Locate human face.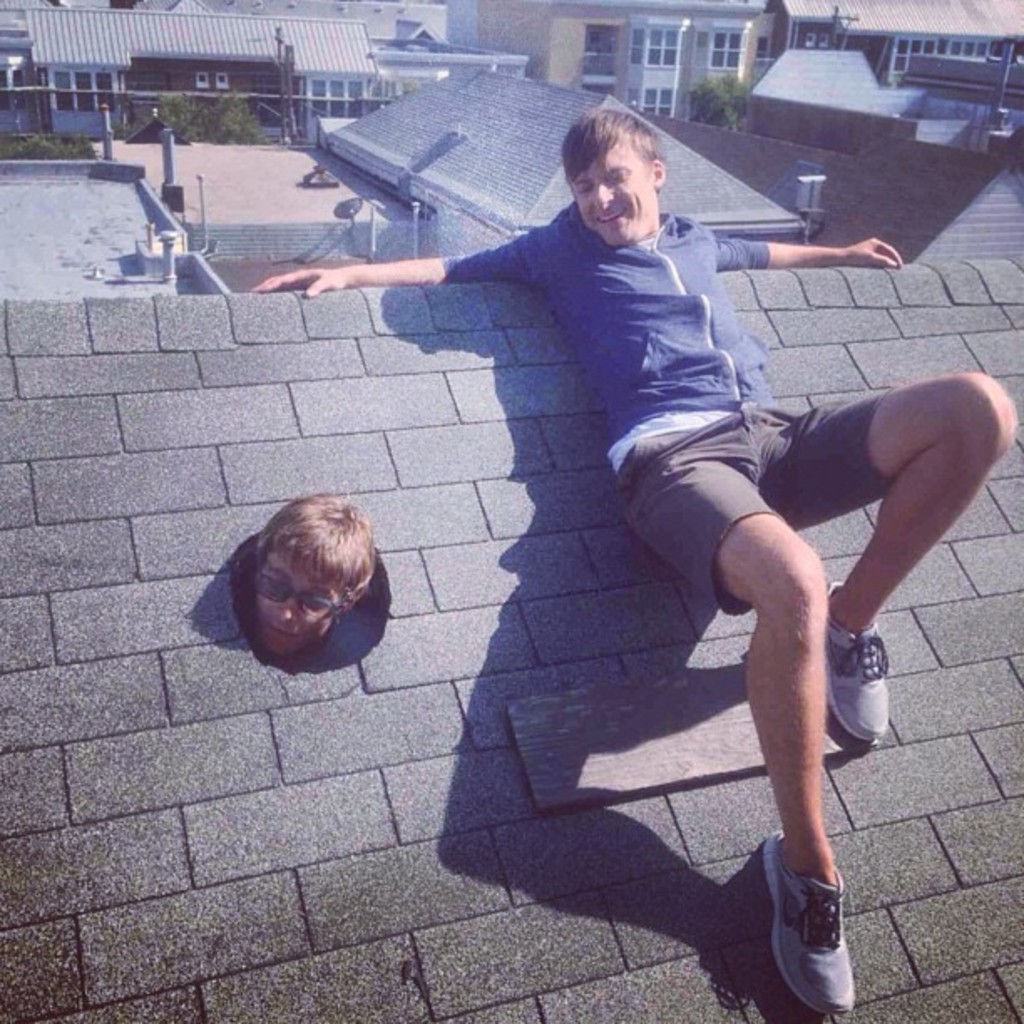
Bounding box: detection(574, 142, 656, 246).
